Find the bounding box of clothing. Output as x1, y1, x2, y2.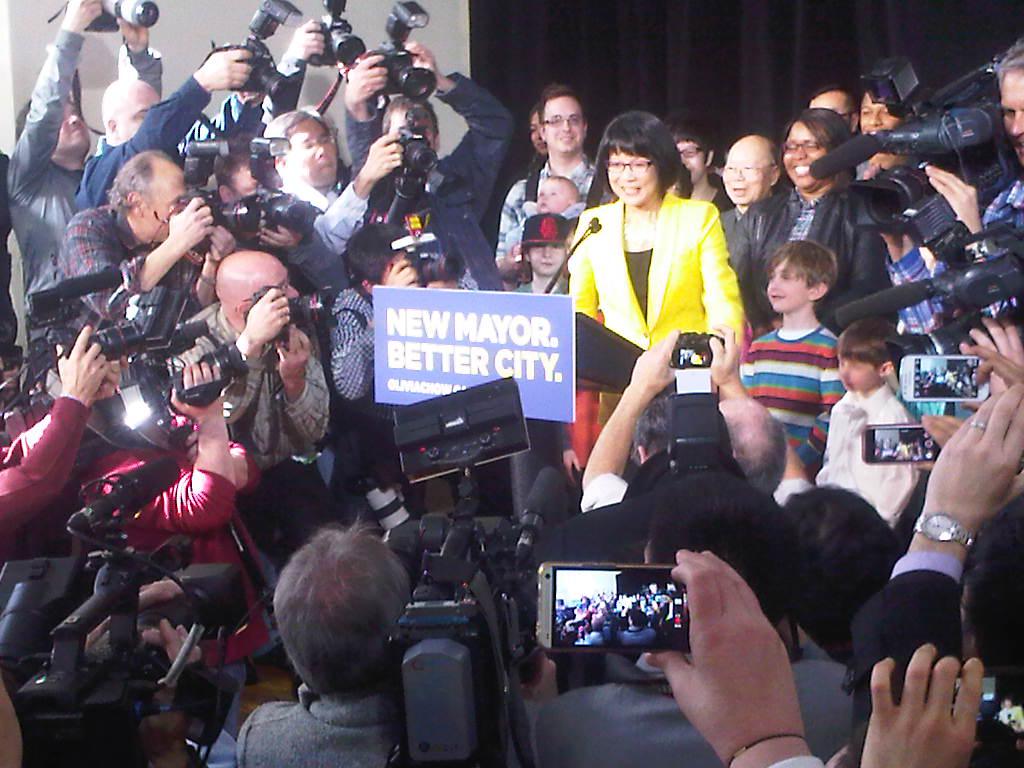
562, 186, 747, 429.
